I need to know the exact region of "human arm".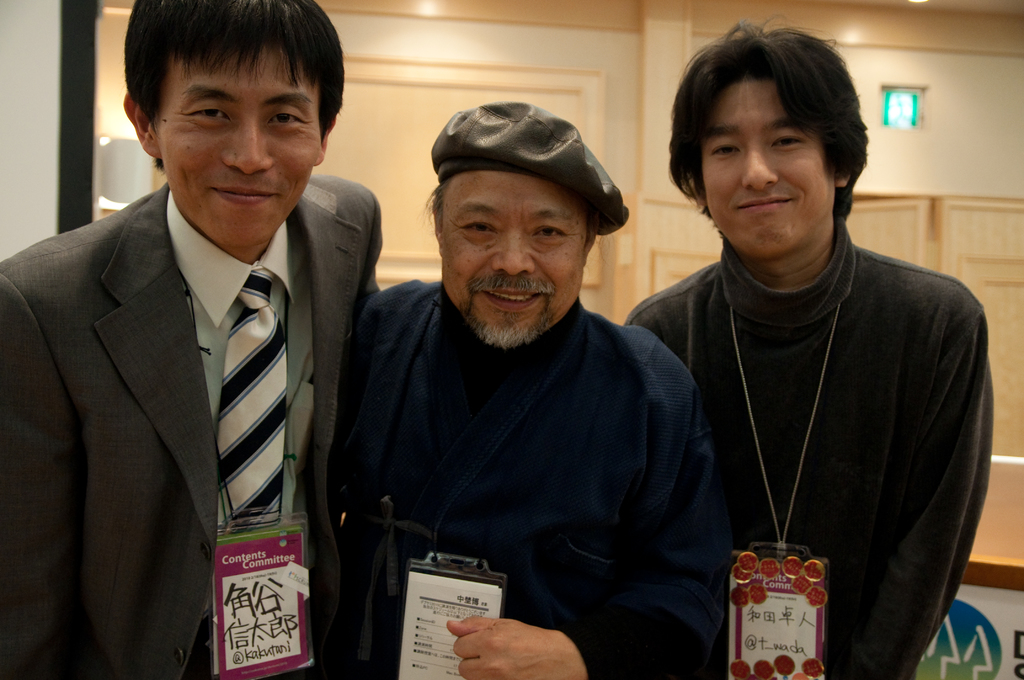
Region: <region>819, 298, 990, 677</region>.
